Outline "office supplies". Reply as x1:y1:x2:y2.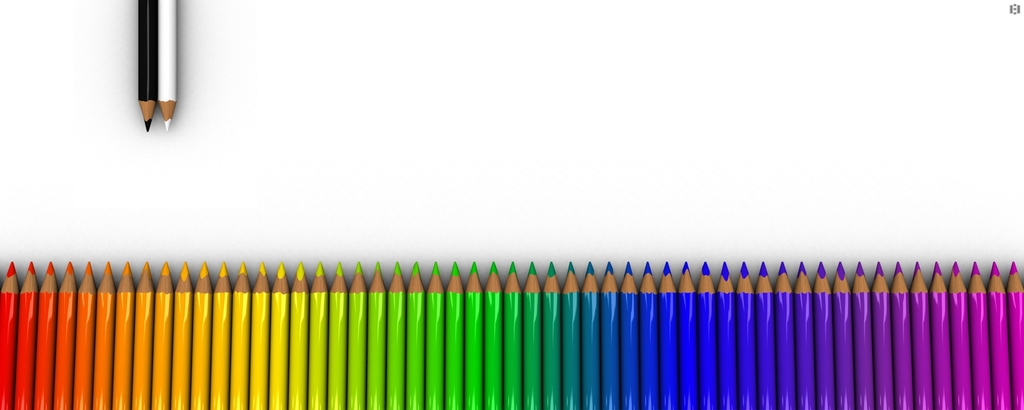
812:263:838:405.
